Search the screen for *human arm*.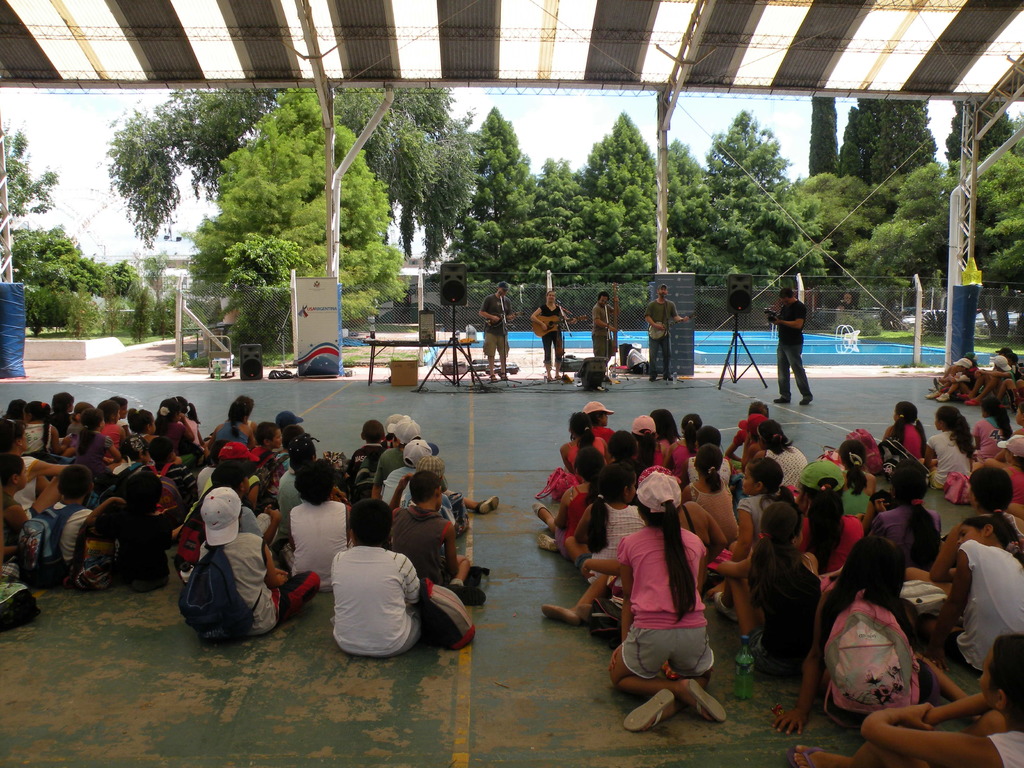
Found at crop(669, 307, 691, 327).
